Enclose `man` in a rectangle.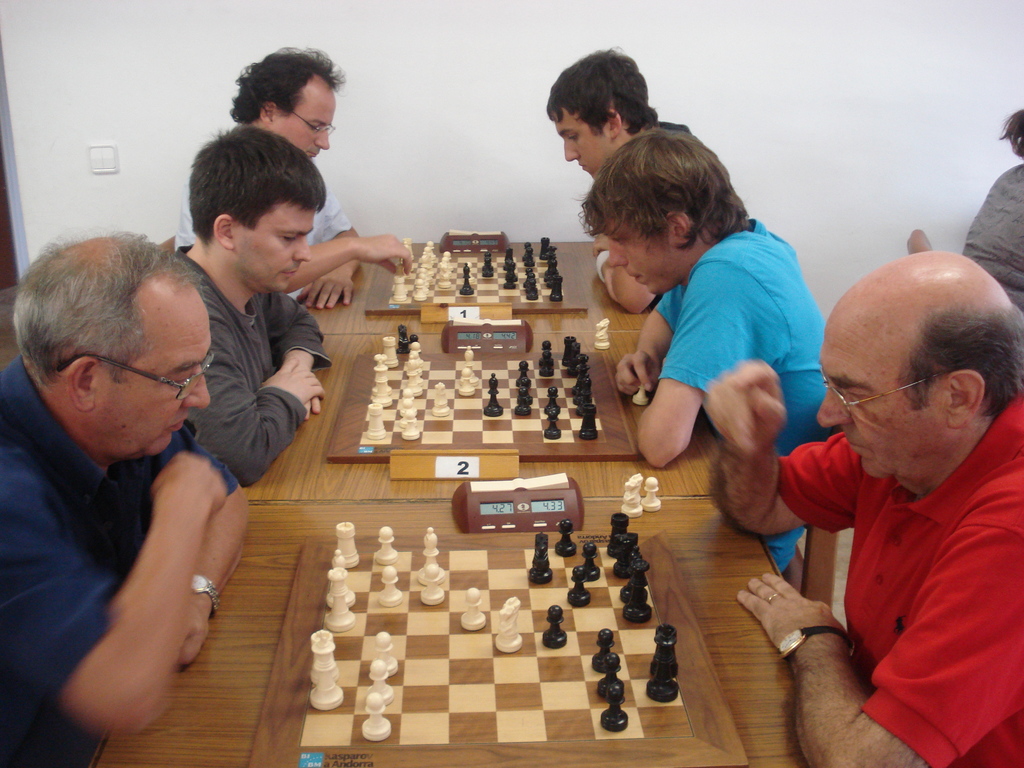
left=703, top=250, right=1023, bottom=767.
